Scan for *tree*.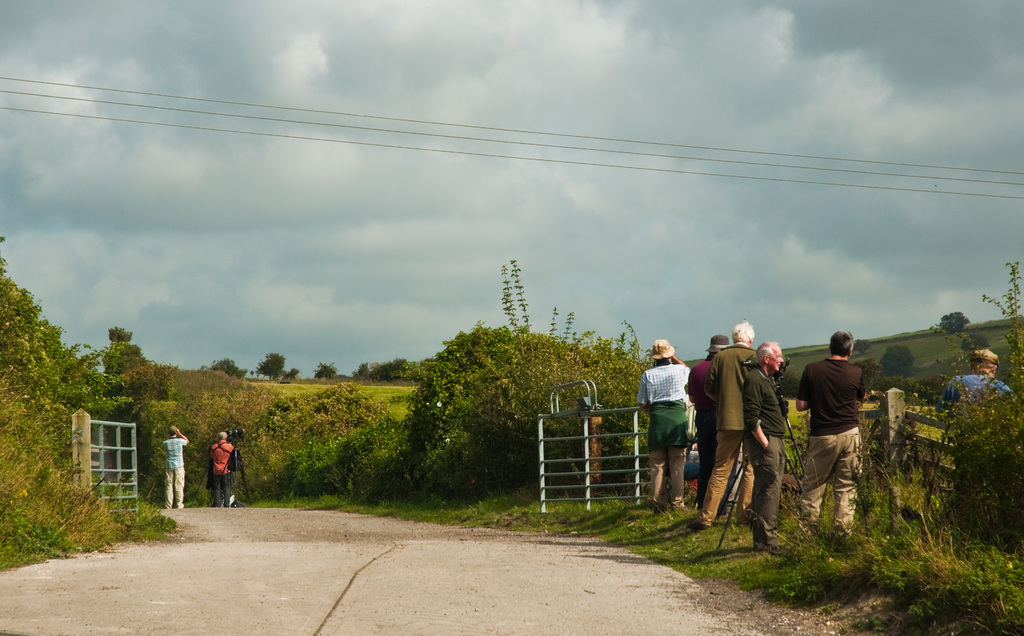
Scan result: 312:360:339:381.
